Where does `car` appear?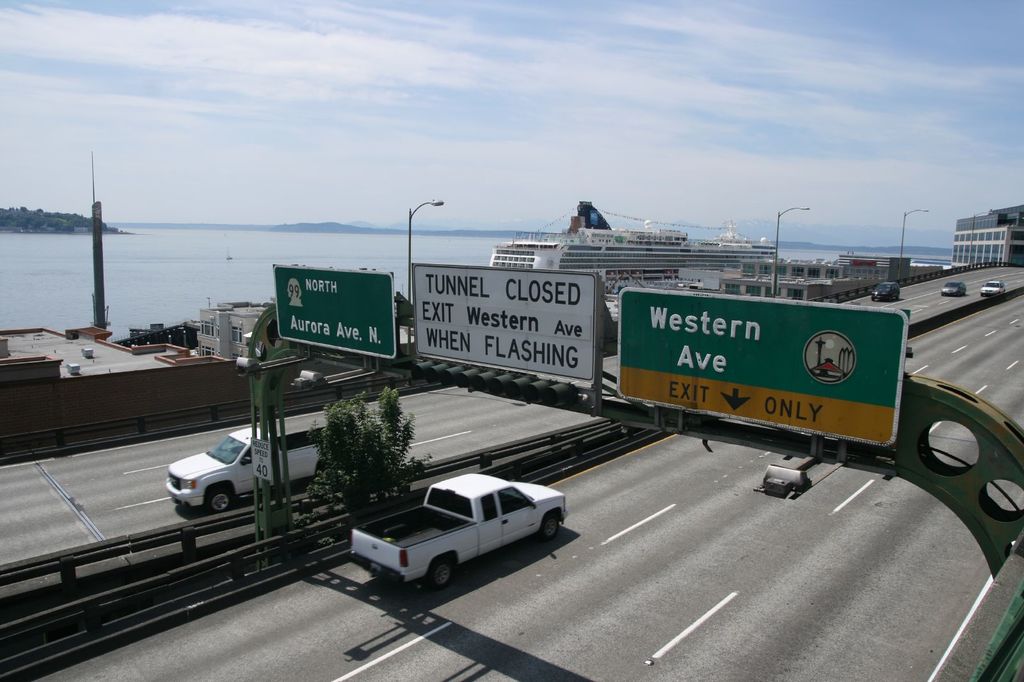
Appears at 939:276:964:297.
